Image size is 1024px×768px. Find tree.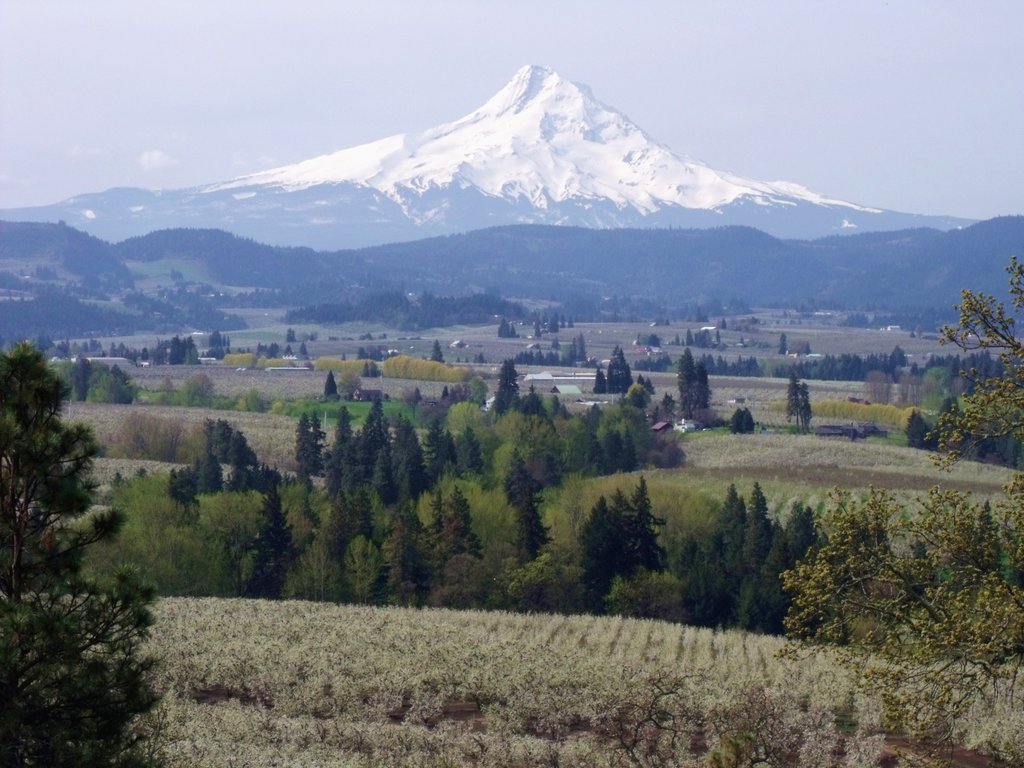
left=776, top=254, right=1023, bottom=767.
